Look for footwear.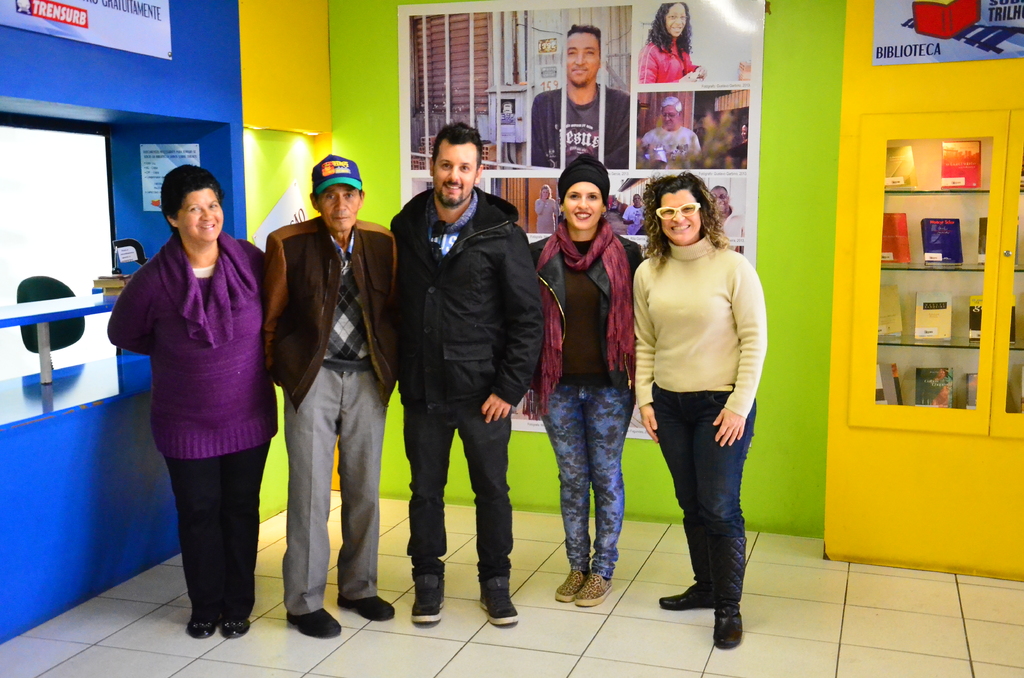
Found: Rect(574, 570, 616, 605).
